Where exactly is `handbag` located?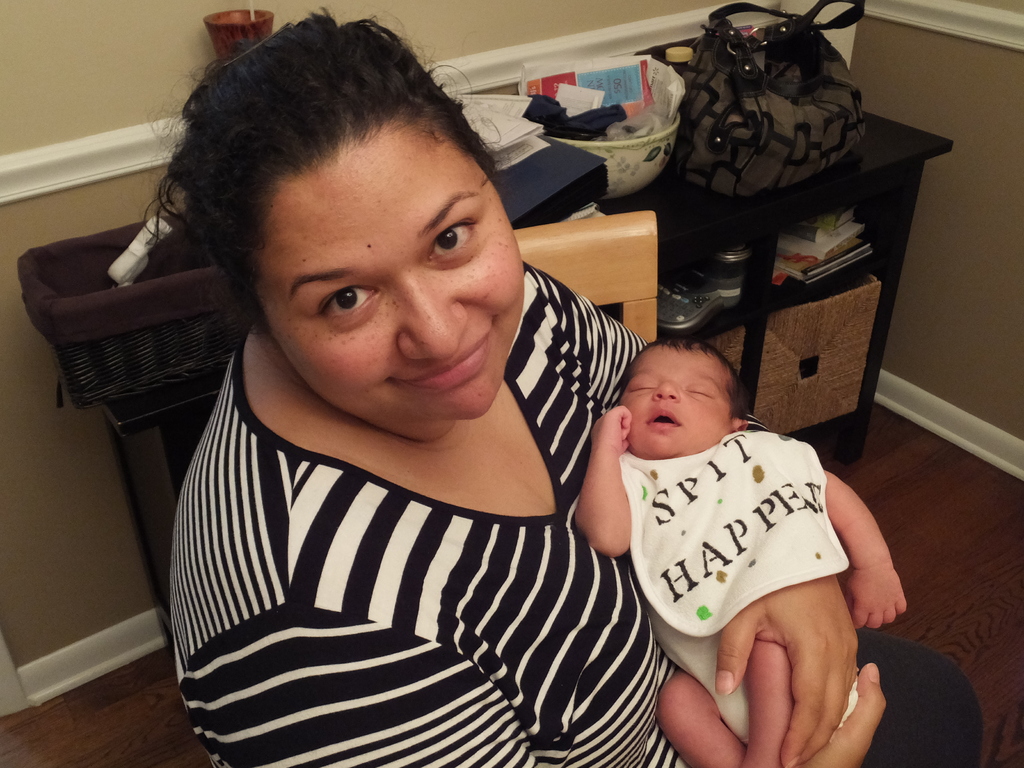
Its bounding box is Rect(677, 0, 867, 193).
